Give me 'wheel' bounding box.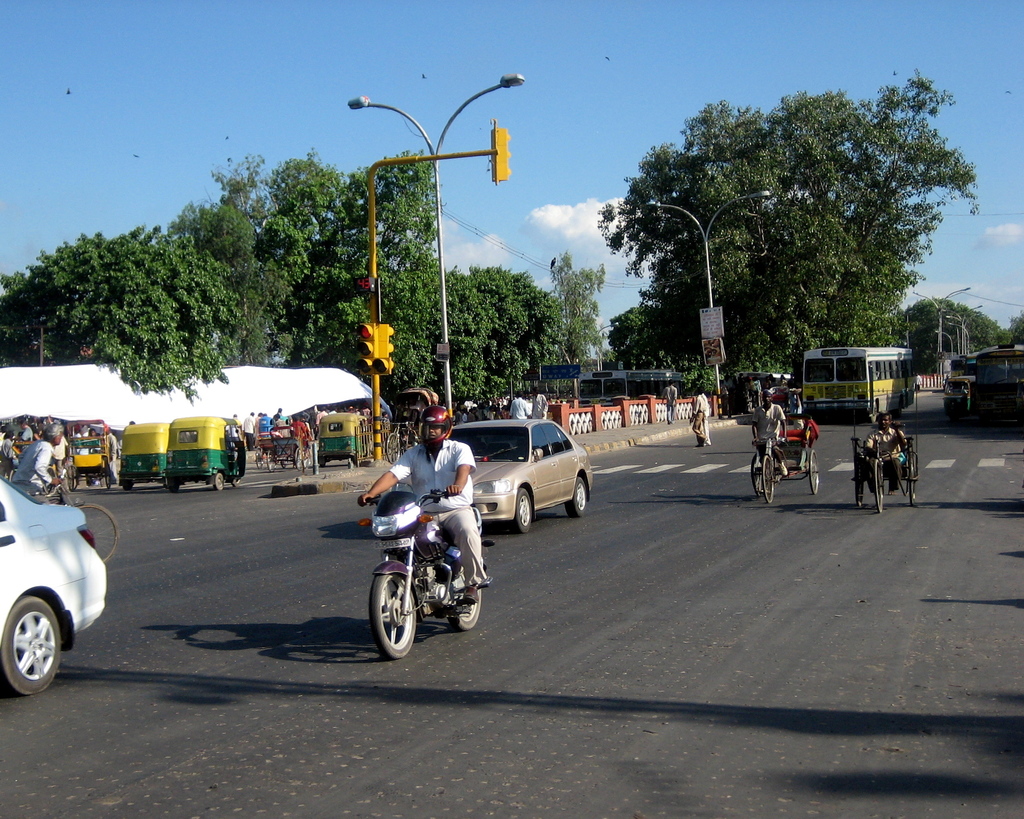
Rect(865, 399, 881, 427).
